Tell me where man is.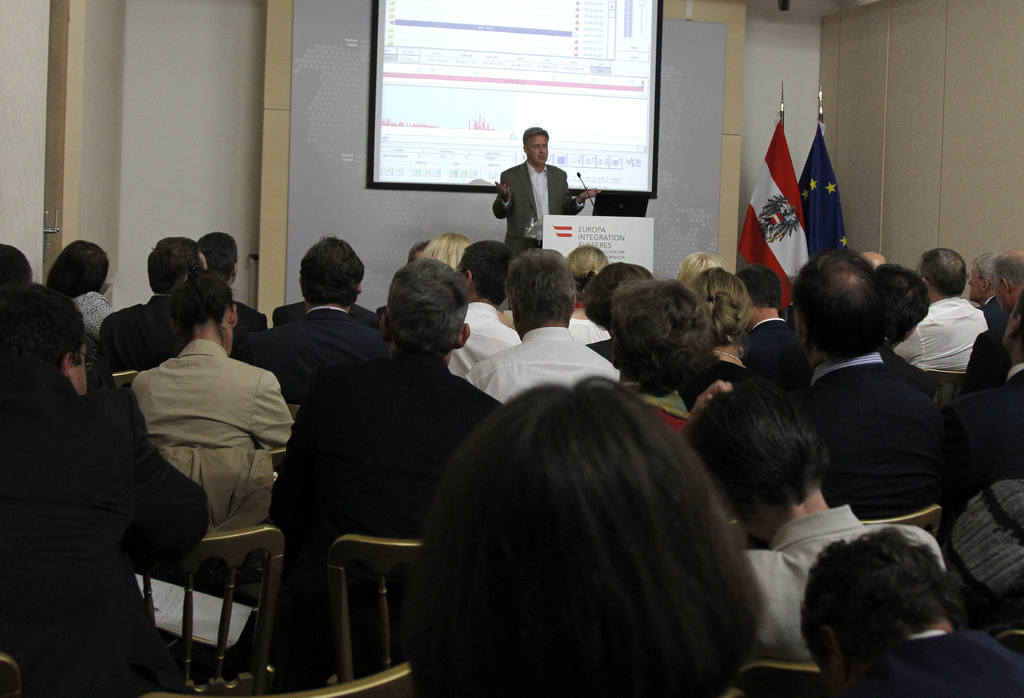
man is at <region>967, 254, 1002, 327</region>.
